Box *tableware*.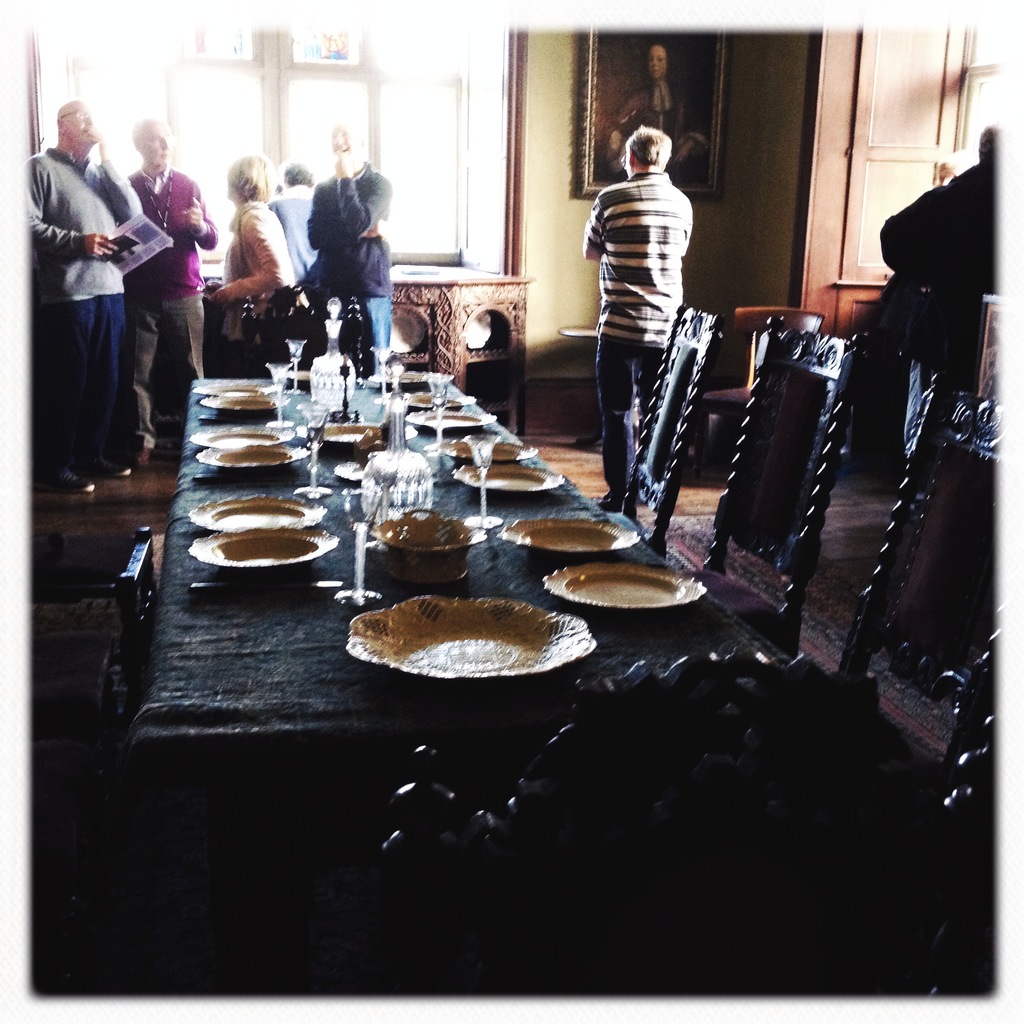
374,392,477,406.
